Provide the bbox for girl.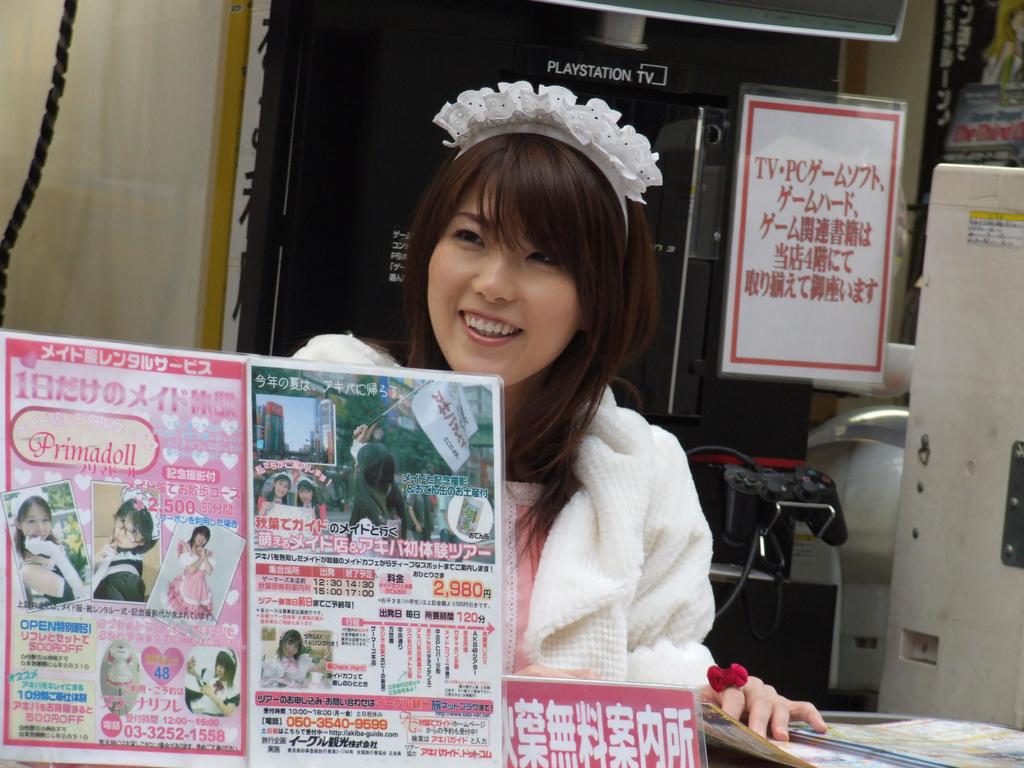
left=294, top=480, right=324, bottom=518.
